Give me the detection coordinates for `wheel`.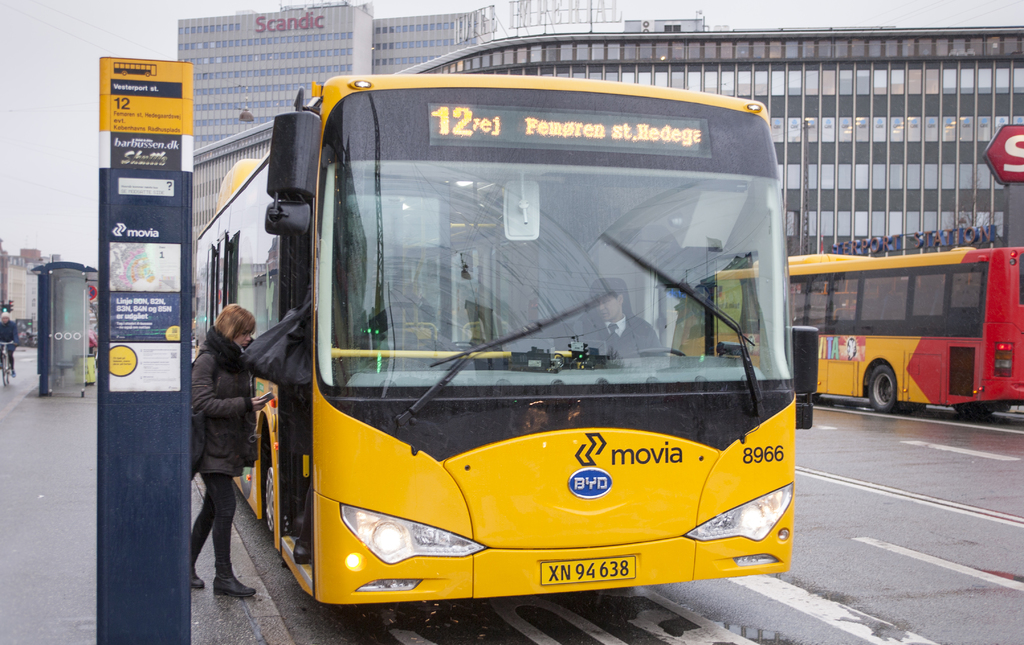
select_region(868, 362, 905, 414).
